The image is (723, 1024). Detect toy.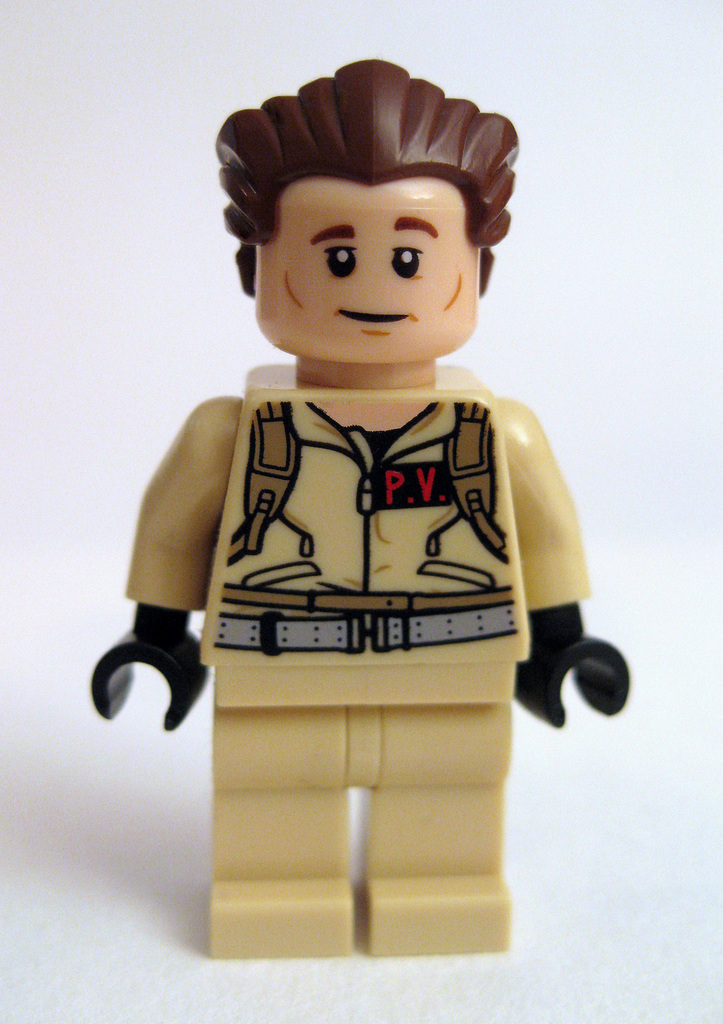
Detection: left=87, top=57, right=638, bottom=971.
